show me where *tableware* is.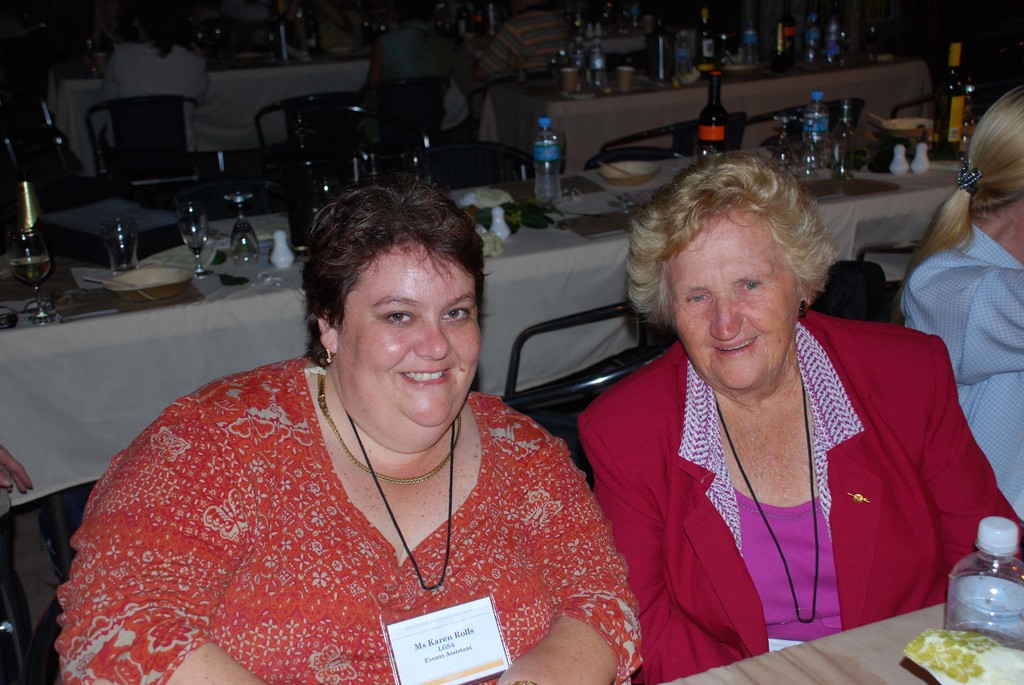
*tableware* is at [x1=562, y1=69, x2=578, y2=97].
